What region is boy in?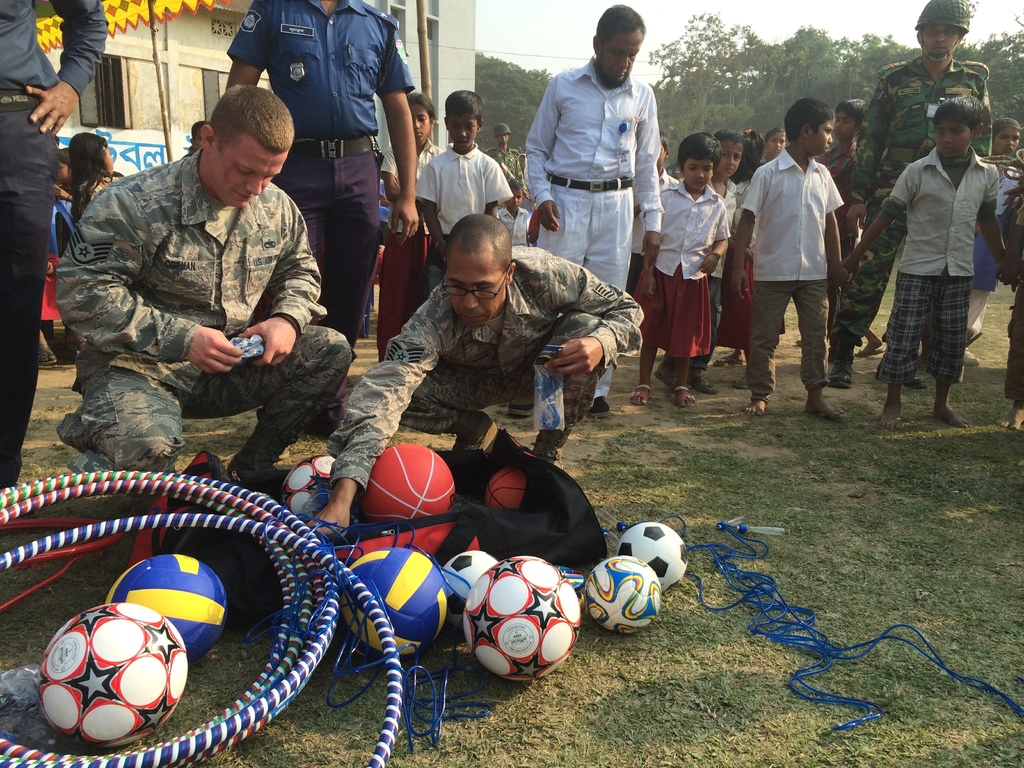
x1=650 y1=124 x2=747 y2=398.
